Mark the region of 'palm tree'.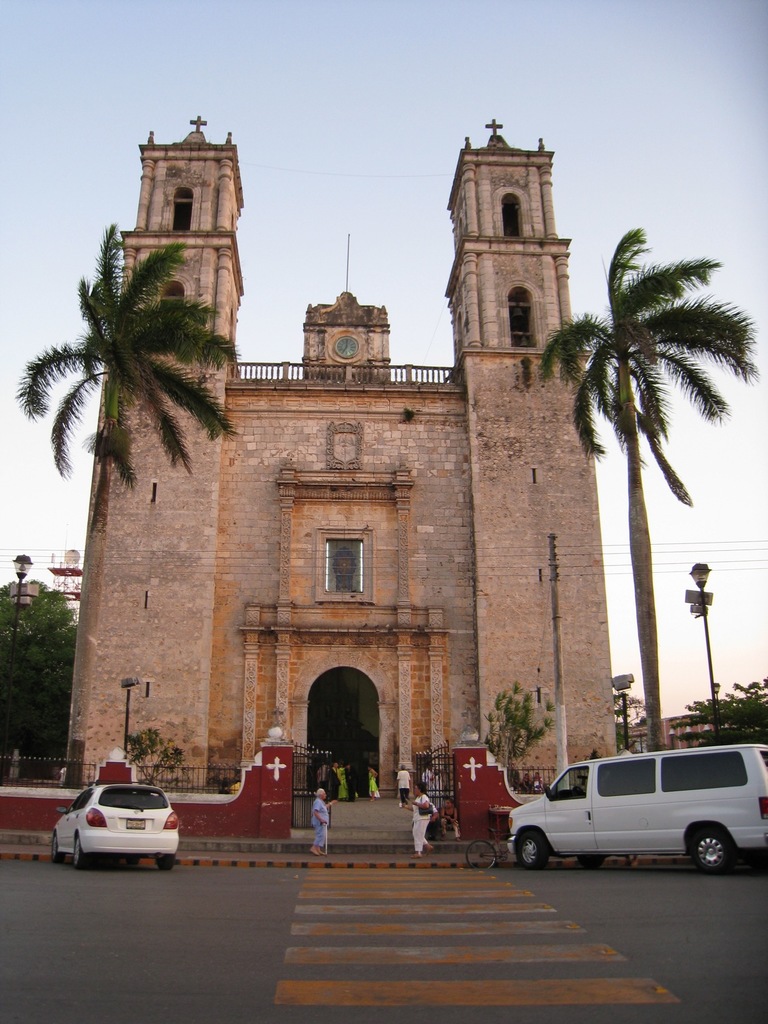
Region: crop(536, 221, 764, 765).
